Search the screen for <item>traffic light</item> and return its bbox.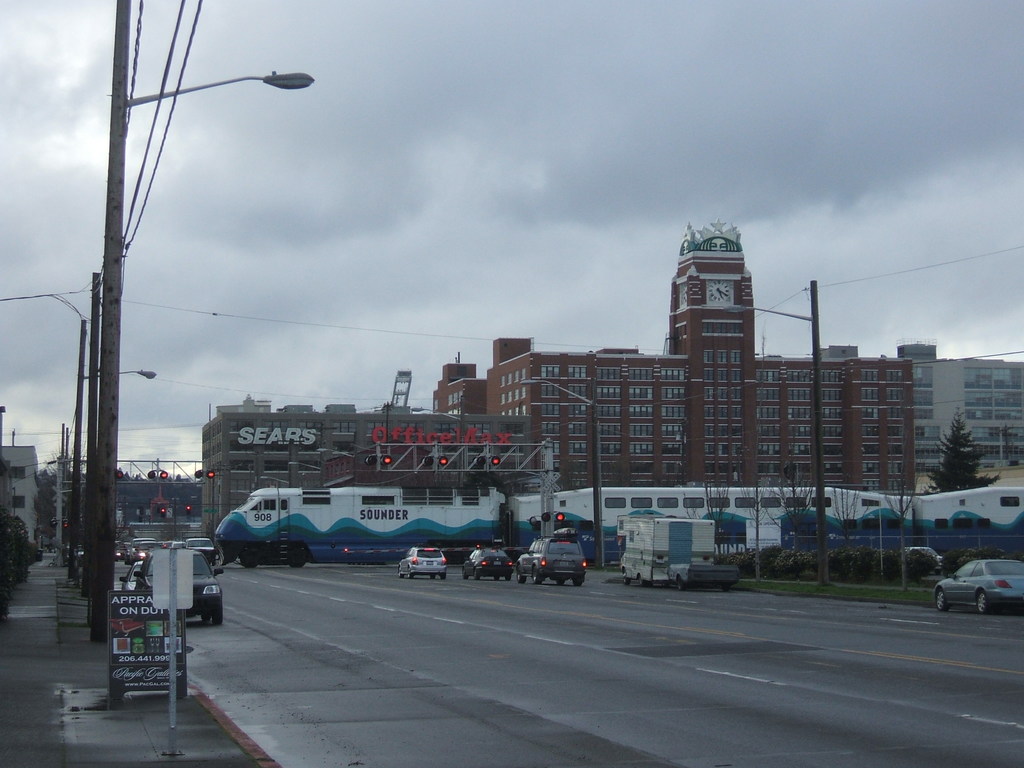
Found: pyautogui.locateOnScreen(116, 471, 124, 479).
